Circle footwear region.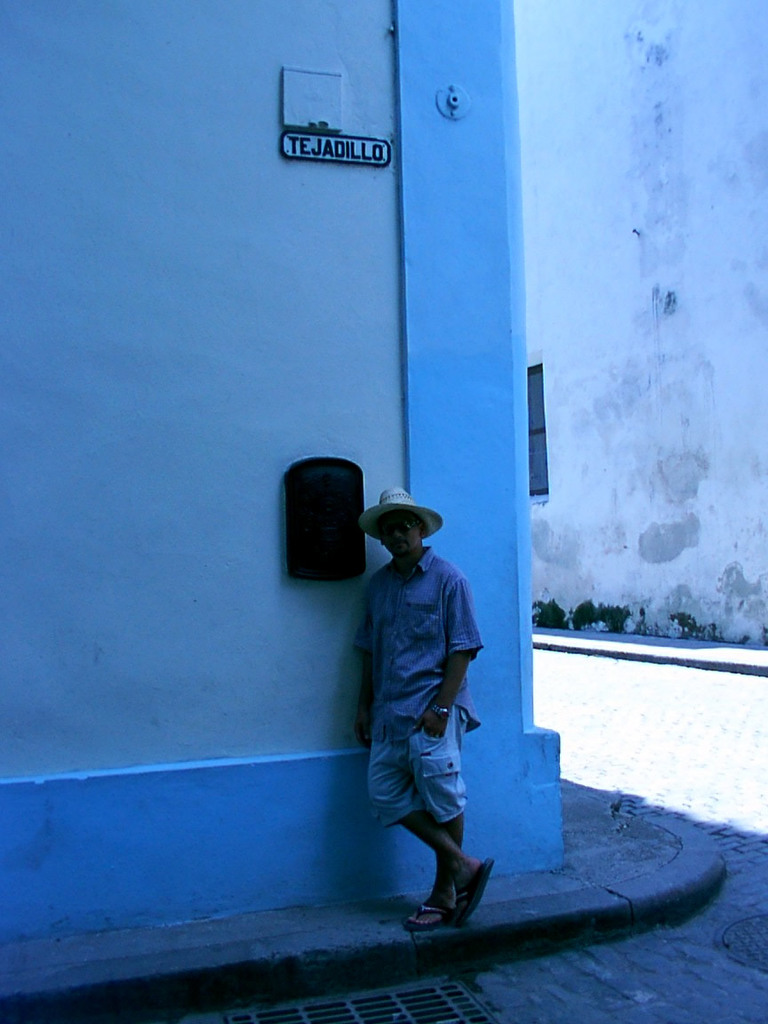
Region: [x1=403, y1=885, x2=447, y2=926].
